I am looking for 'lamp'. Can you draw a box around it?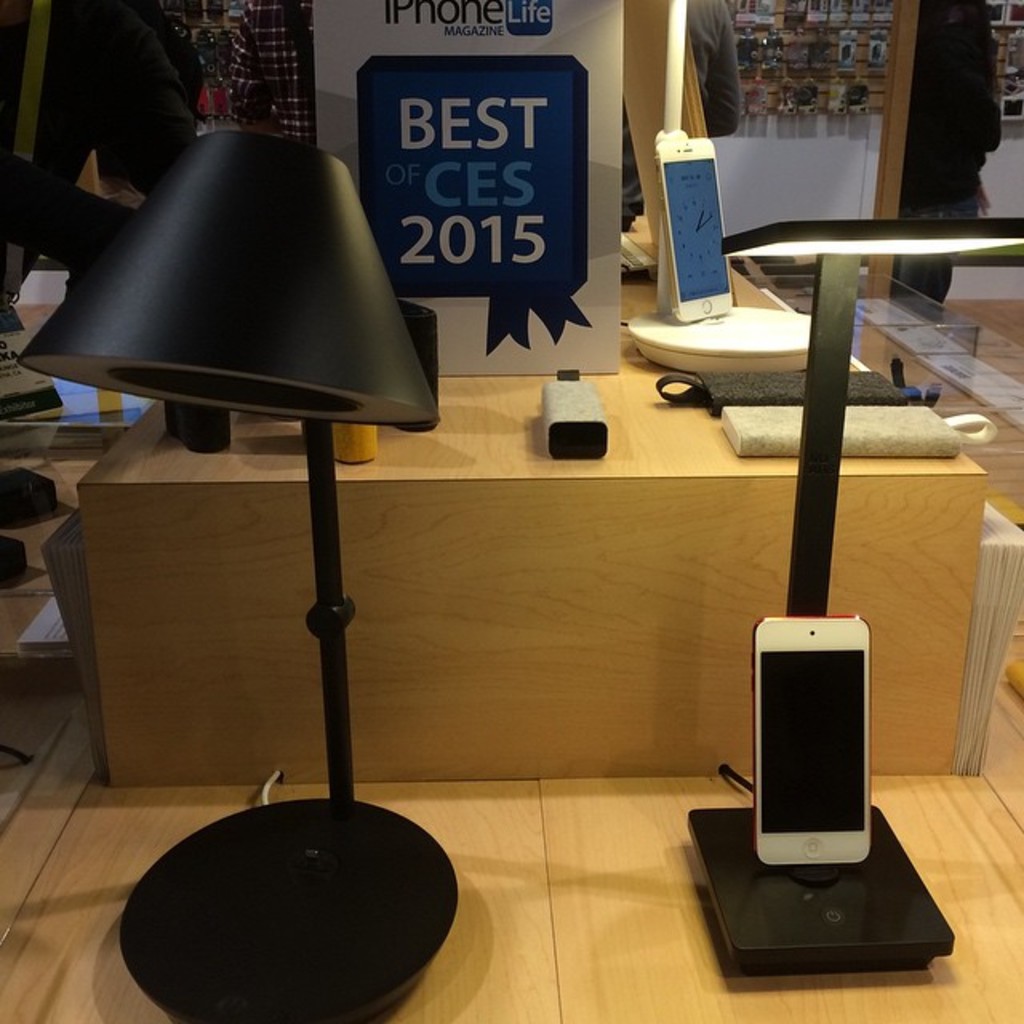
Sure, the bounding box is (624,0,813,378).
